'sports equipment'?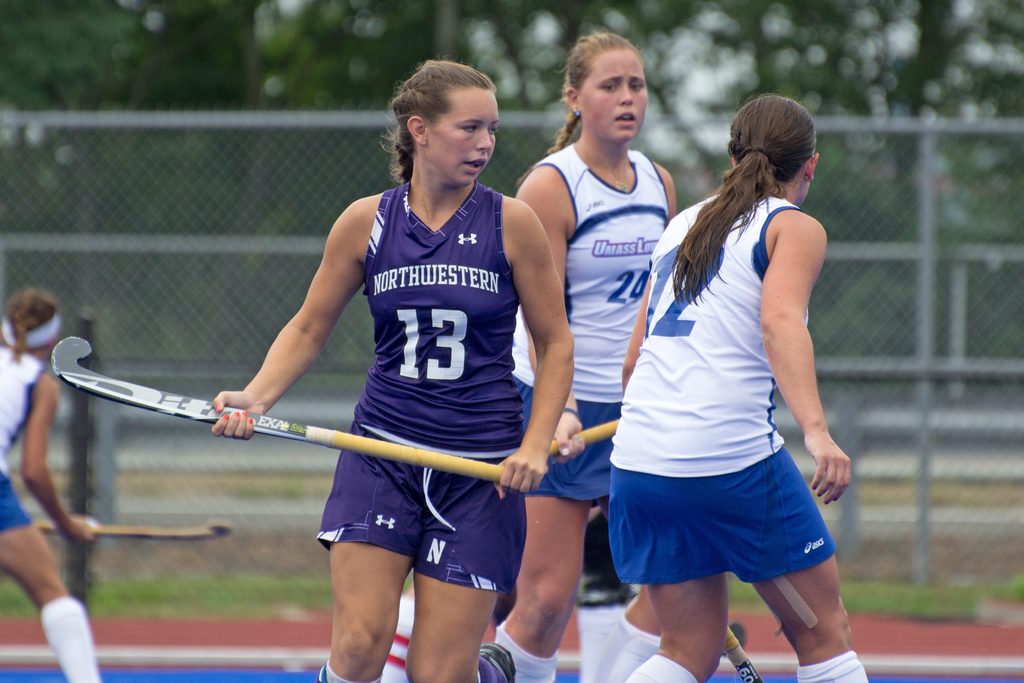
[724,628,764,682]
